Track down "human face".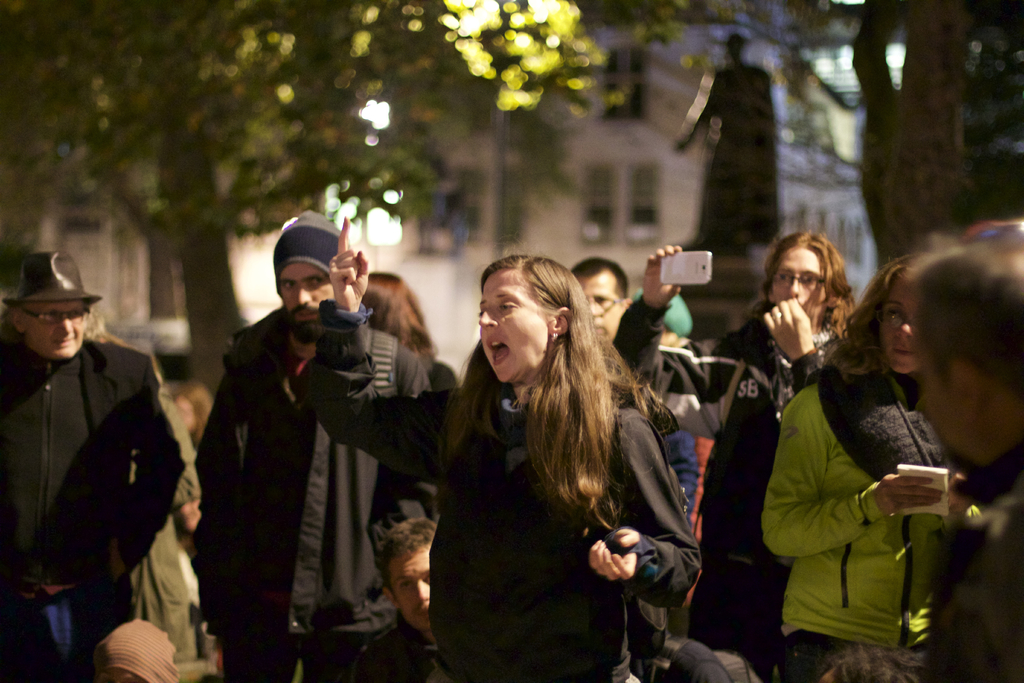
Tracked to (left=282, top=255, right=331, bottom=331).
